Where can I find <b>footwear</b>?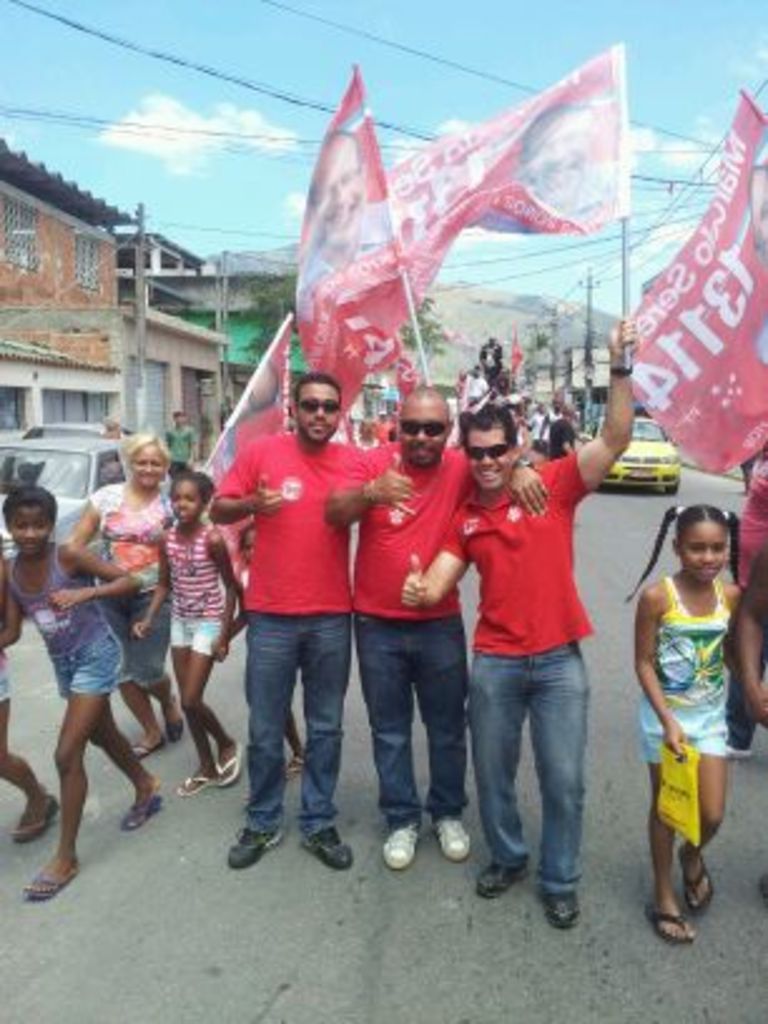
You can find it at l=20, t=868, r=78, b=901.
